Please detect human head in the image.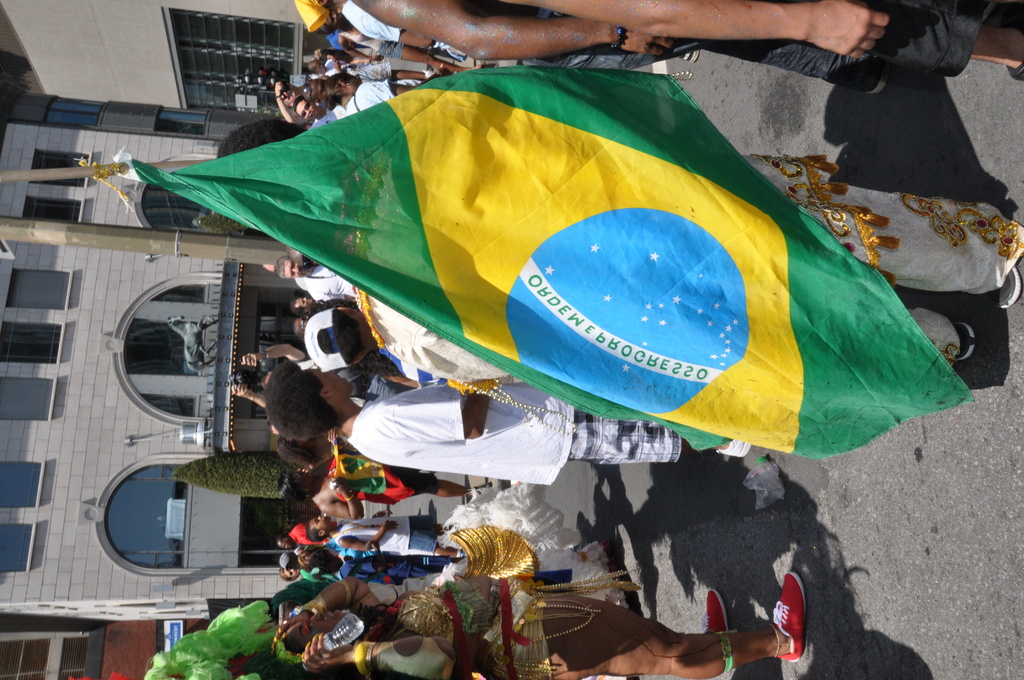
(305, 514, 334, 542).
